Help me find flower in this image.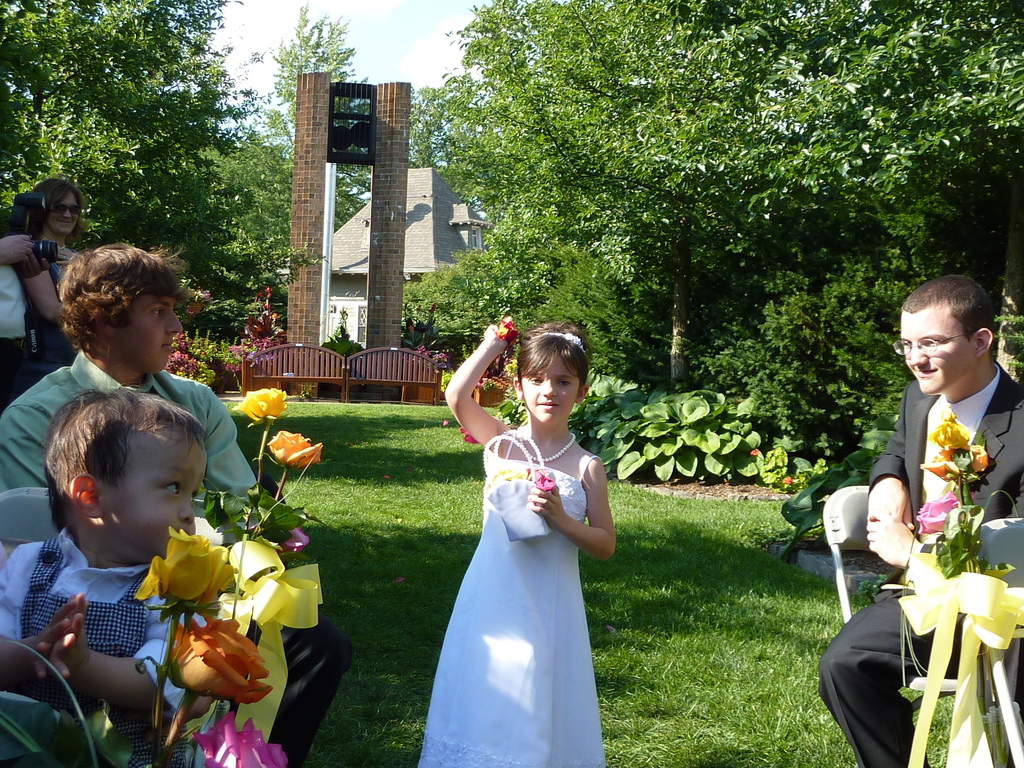
Found it: locate(255, 523, 311, 564).
